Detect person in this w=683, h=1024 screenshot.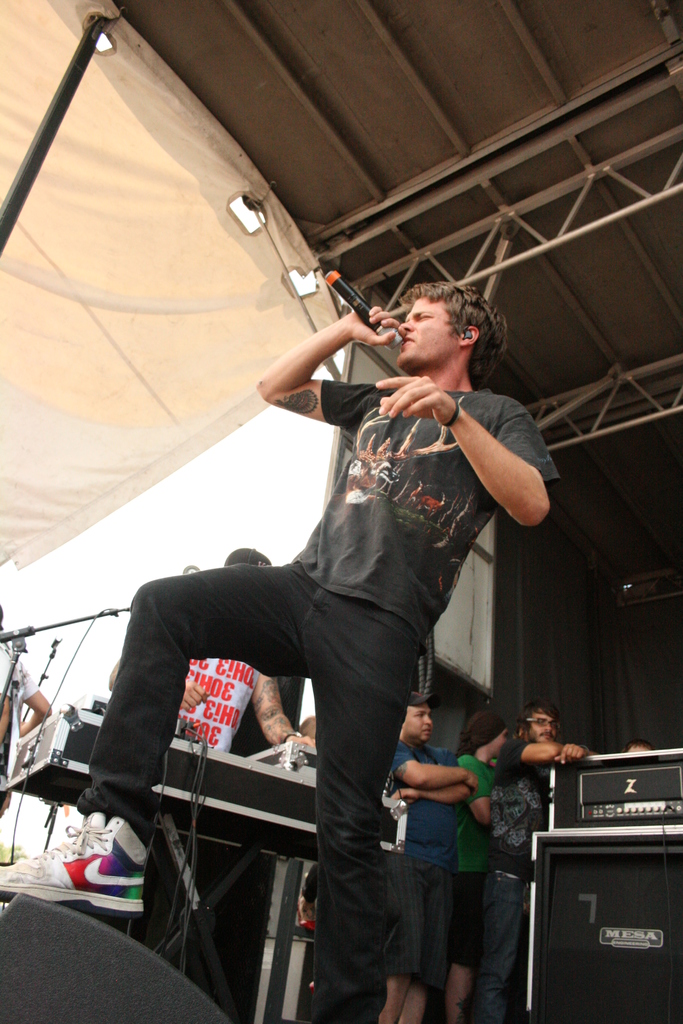
Detection: (113,269,533,1002).
